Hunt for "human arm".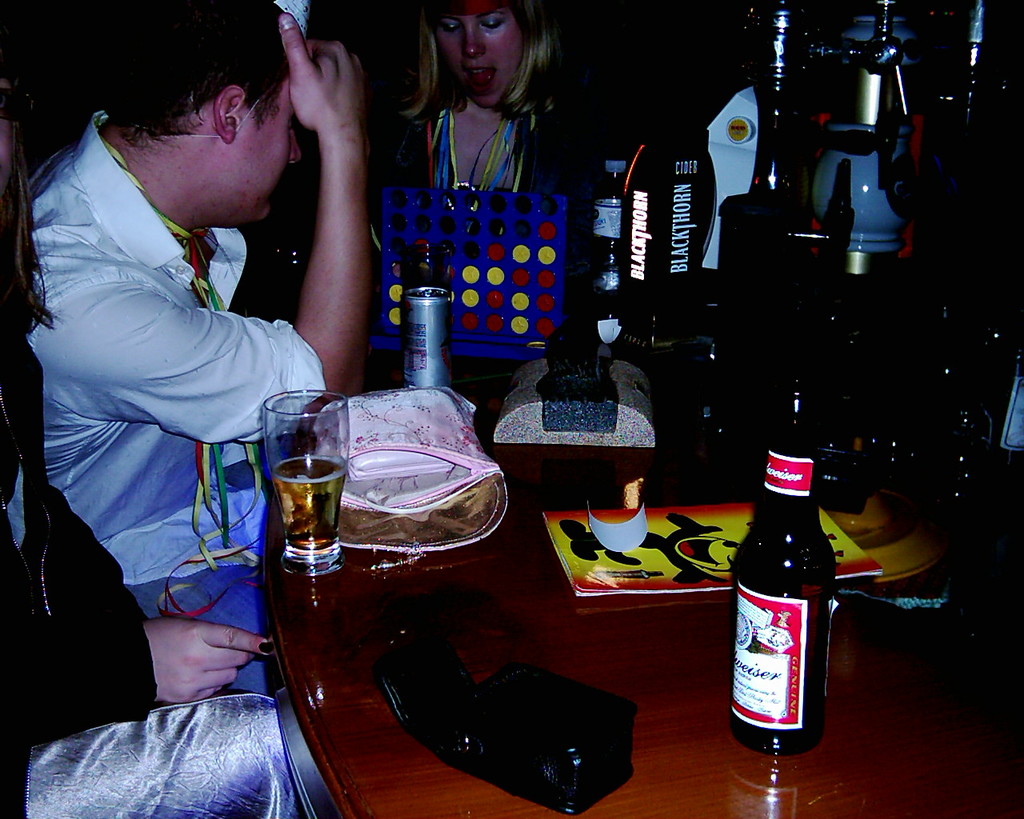
Hunted down at <region>0, 551, 277, 727</region>.
